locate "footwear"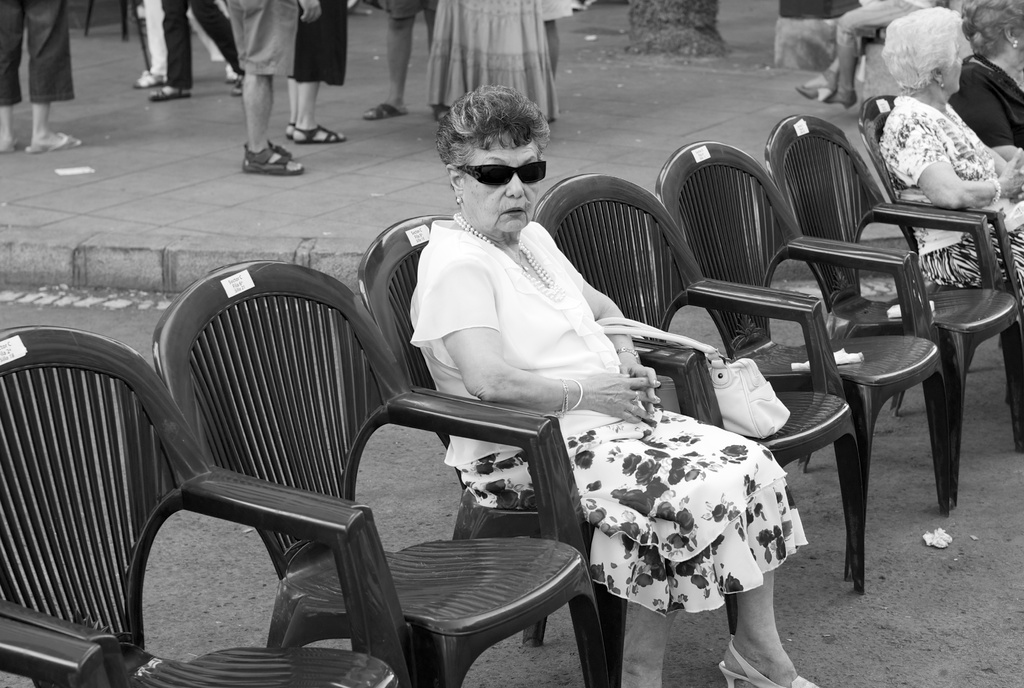
[left=243, top=140, right=296, bottom=160]
